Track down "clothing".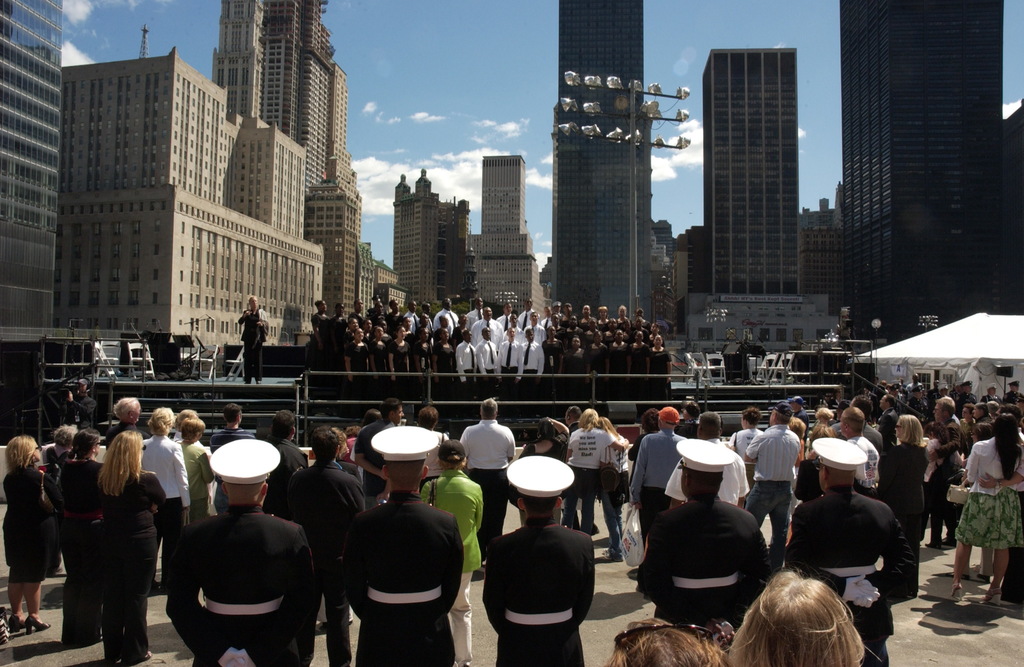
Tracked to <region>926, 422, 956, 526</region>.
